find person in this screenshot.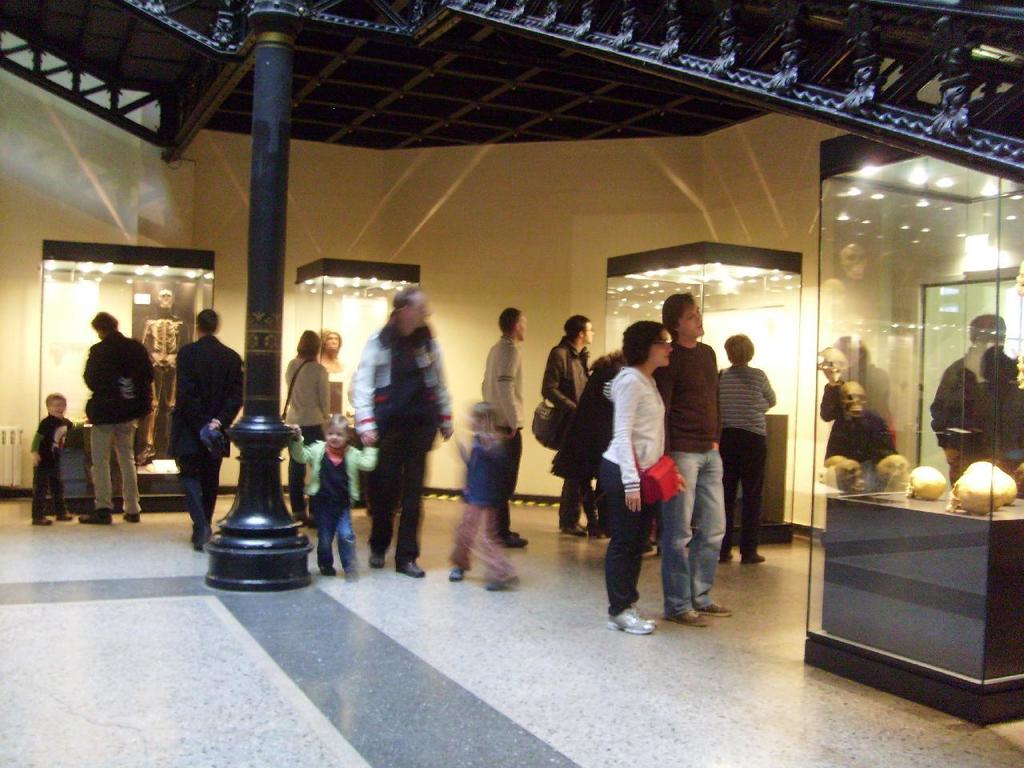
The bounding box for person is pyautogui.locateOnScreen(480, 306, 532, 546).
